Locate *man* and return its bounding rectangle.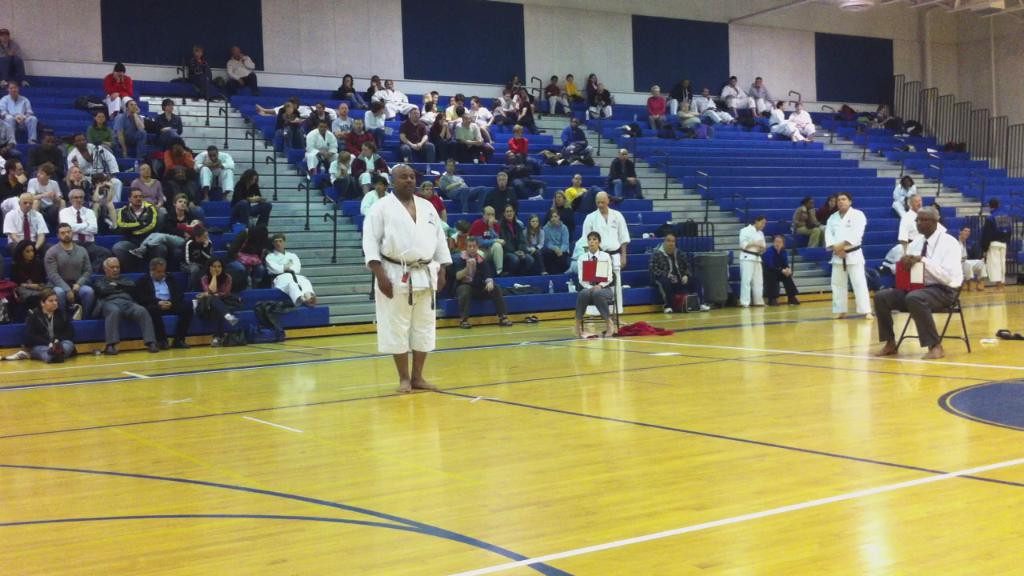
region(57, 187, 103, 250).
